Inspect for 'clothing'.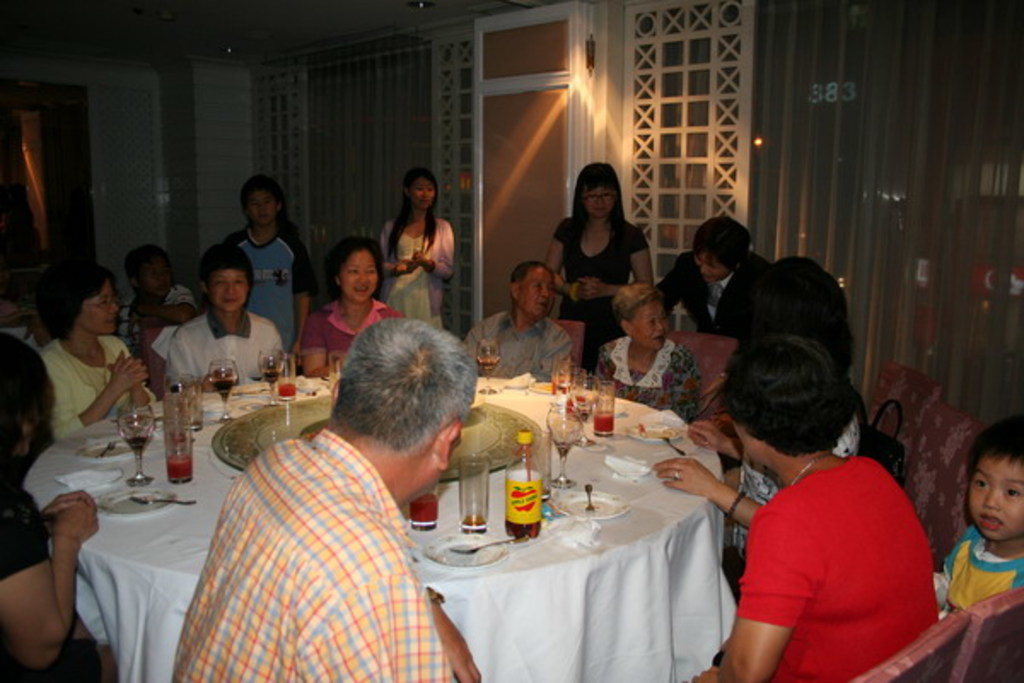
Inspection: BBox(375, 213, 463, 338).
